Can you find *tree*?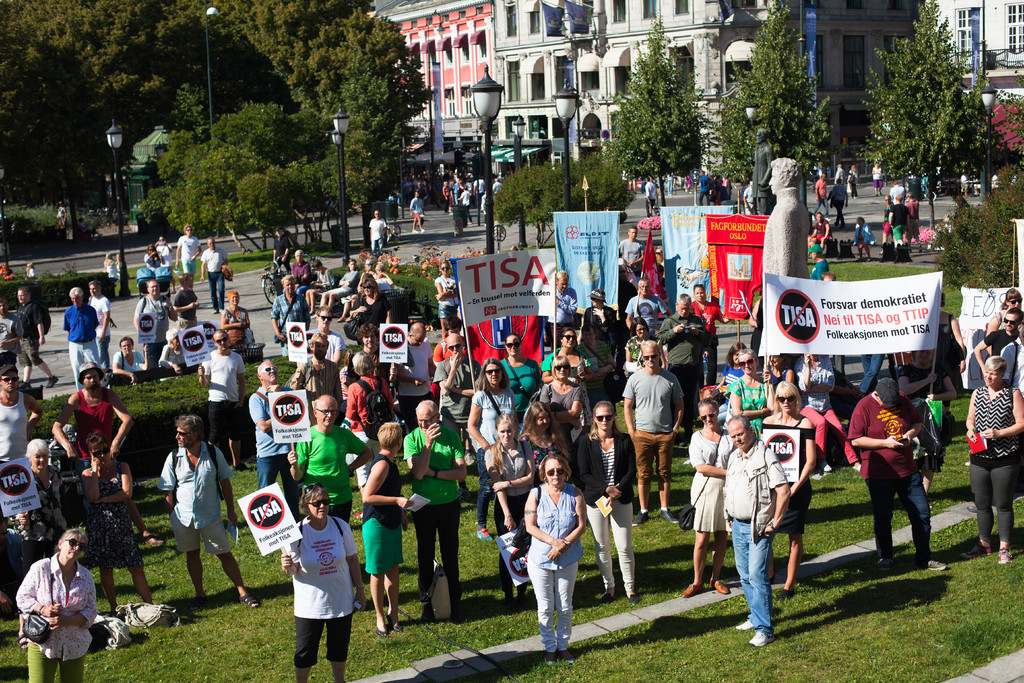
Yes, bounding box: Rect(233, 0, 368, 101).
